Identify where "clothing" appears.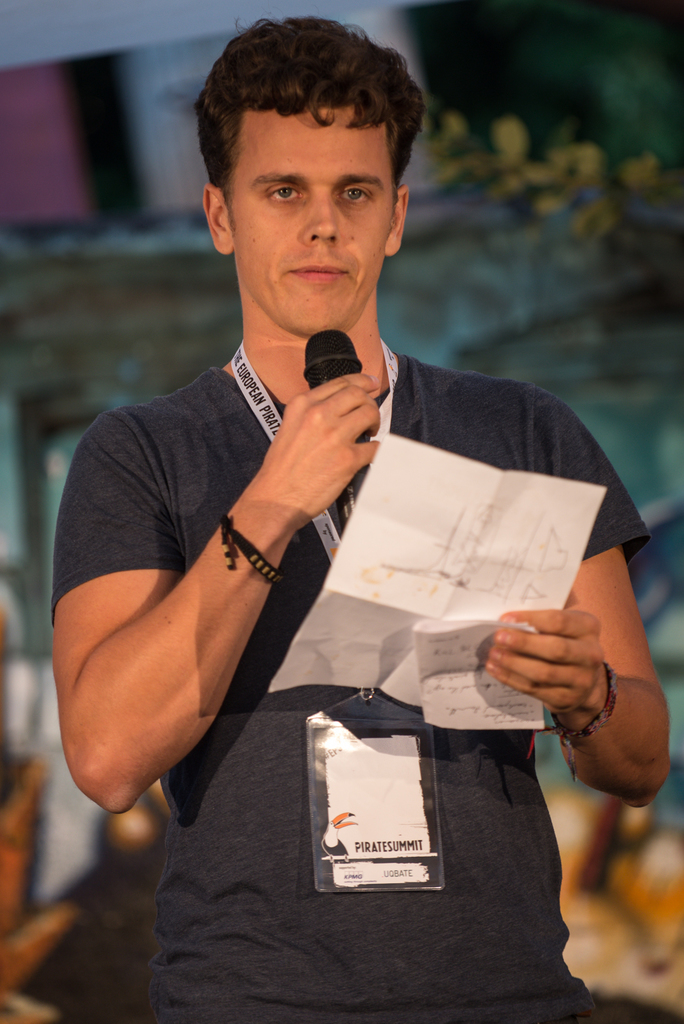
Appears at (49,367,648,1020).
